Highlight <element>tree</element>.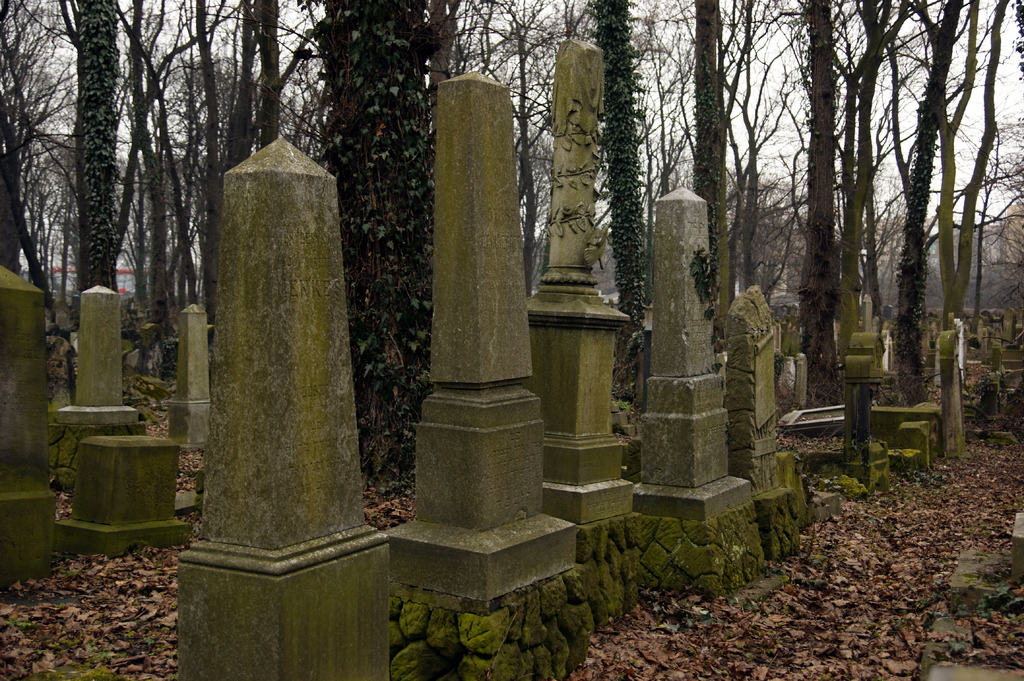
Highlighted region: Rect(723, 0, 844, 390).
